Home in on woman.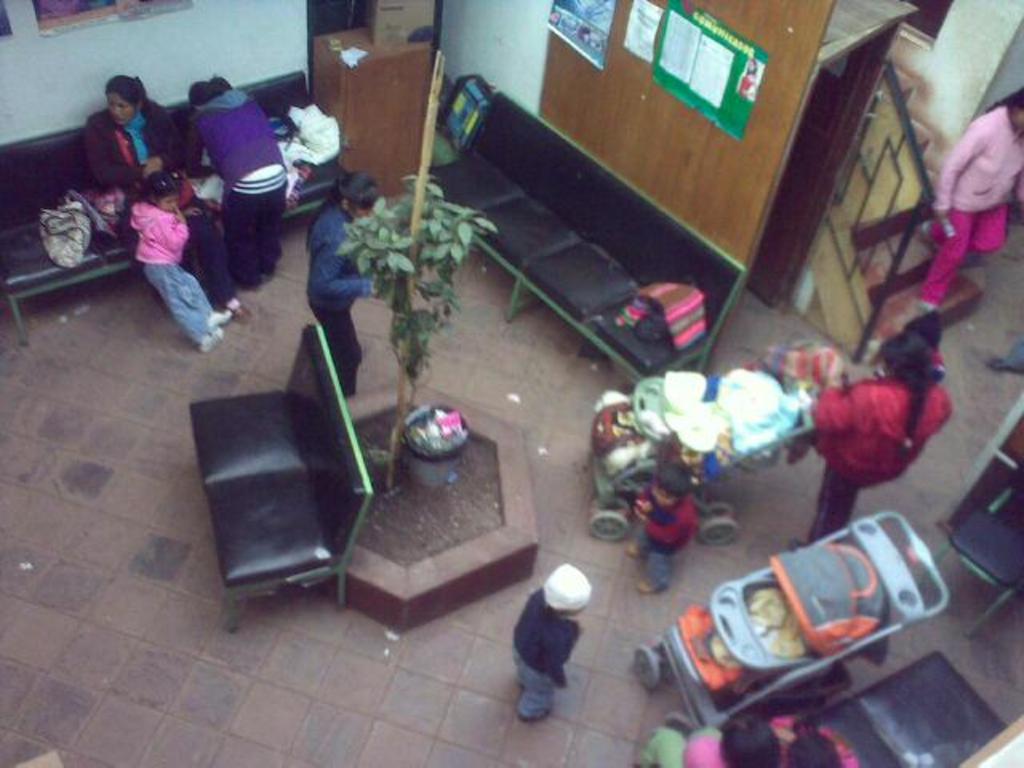
Homed in at box=[795, 336, 957, 546].
